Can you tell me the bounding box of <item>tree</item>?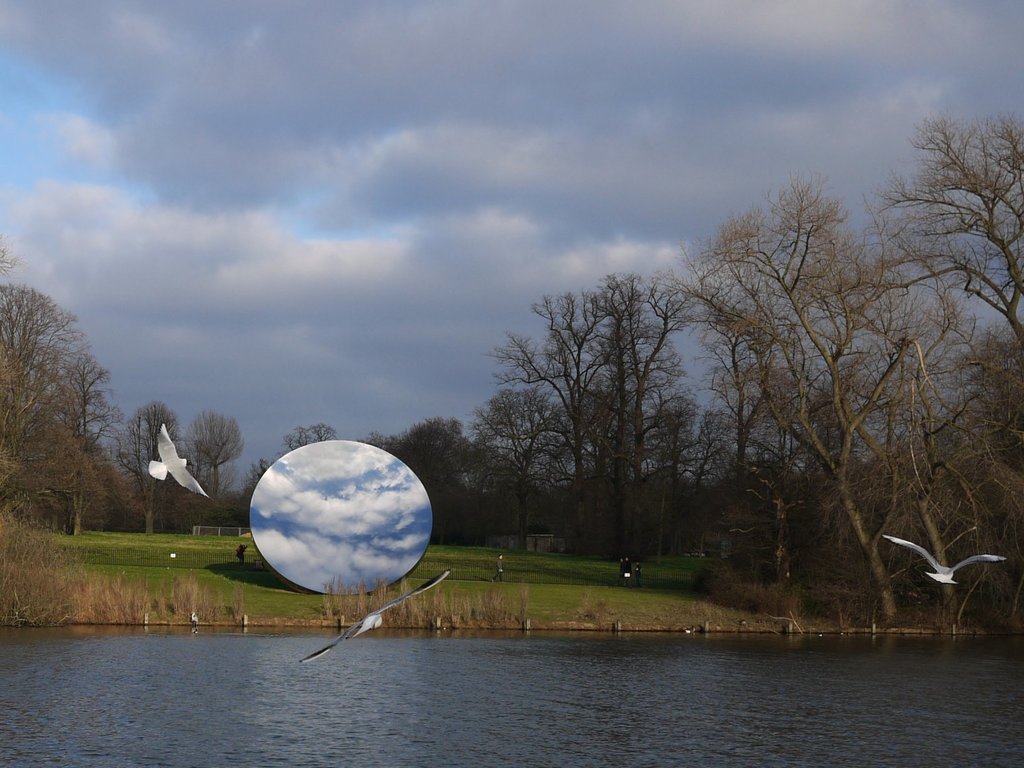
x1=248 y1=421 x2=341 y2=500.
